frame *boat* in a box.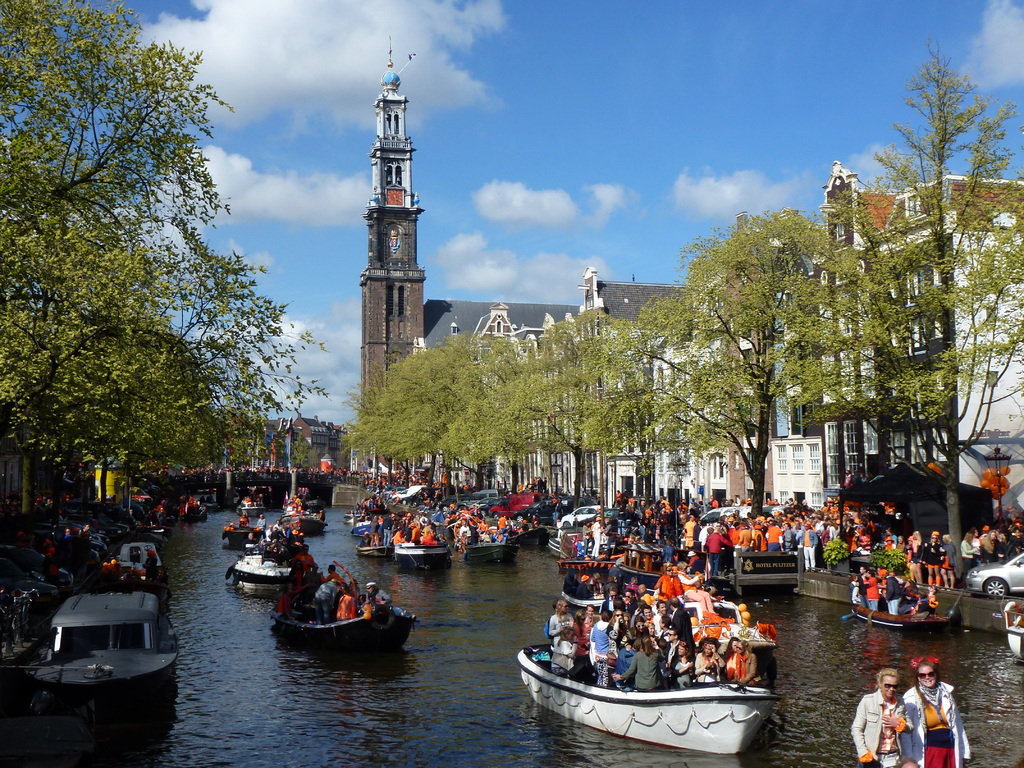
region(239, 507, 265, 515).
